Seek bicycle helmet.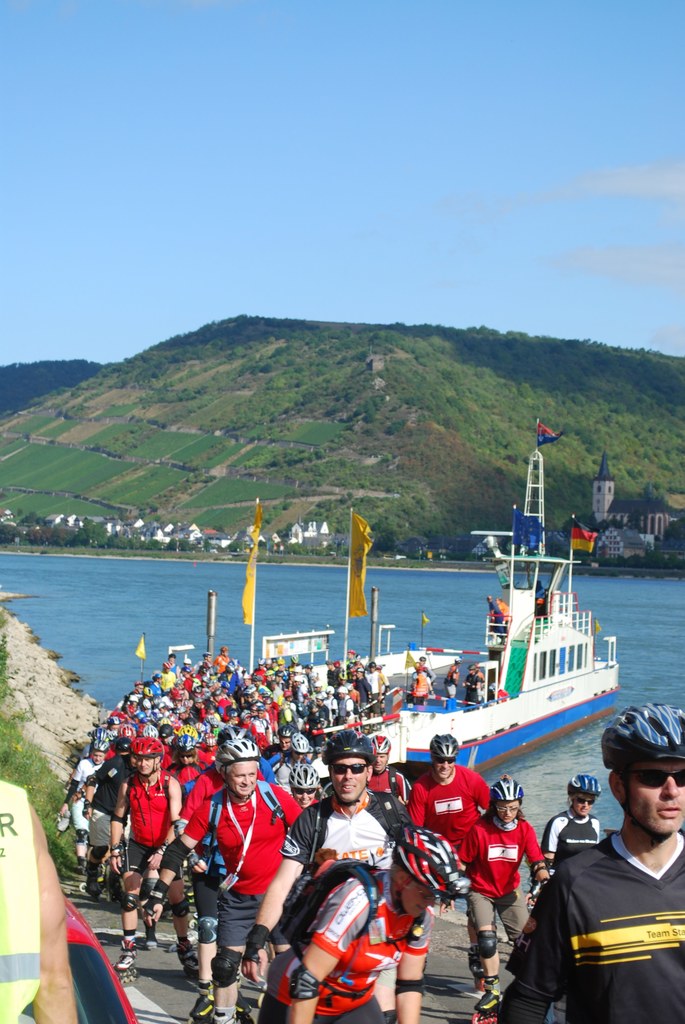
bbox(177, 726, 198, 747).
